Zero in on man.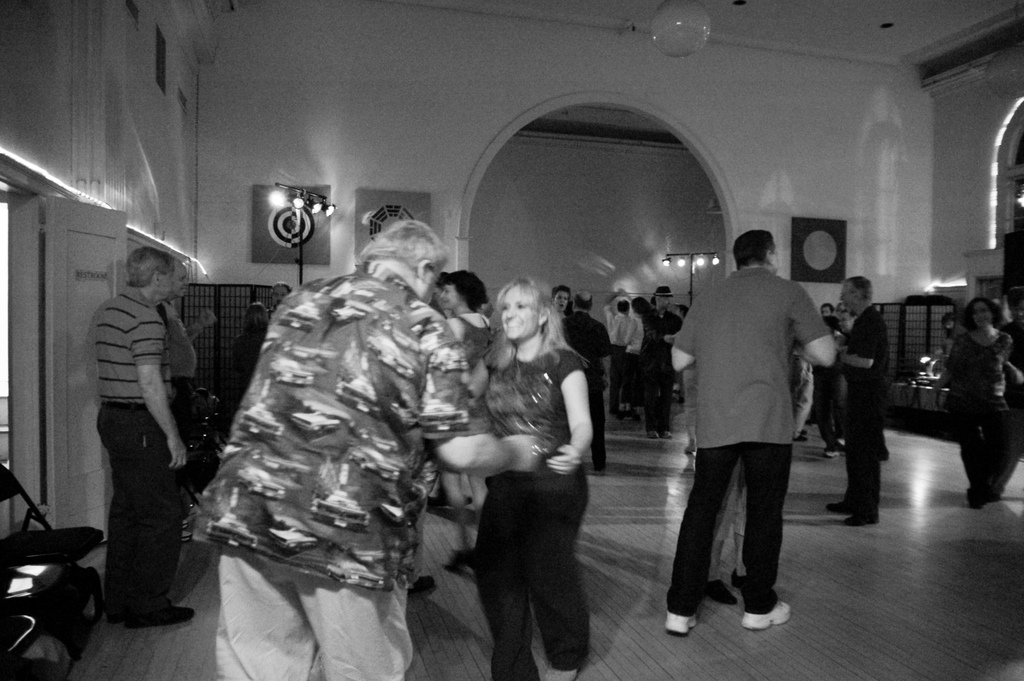
Zeroed in: [156, 258, 219, 543].
